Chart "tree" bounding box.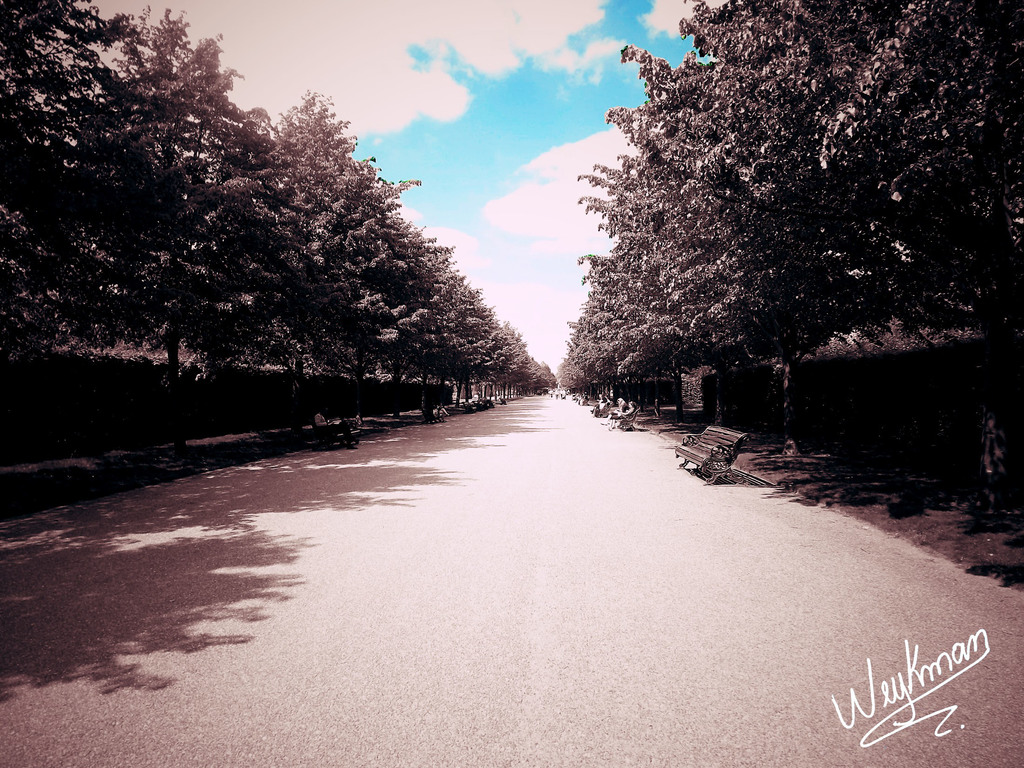
Charted: locate(689, 0, 1023, 495).
